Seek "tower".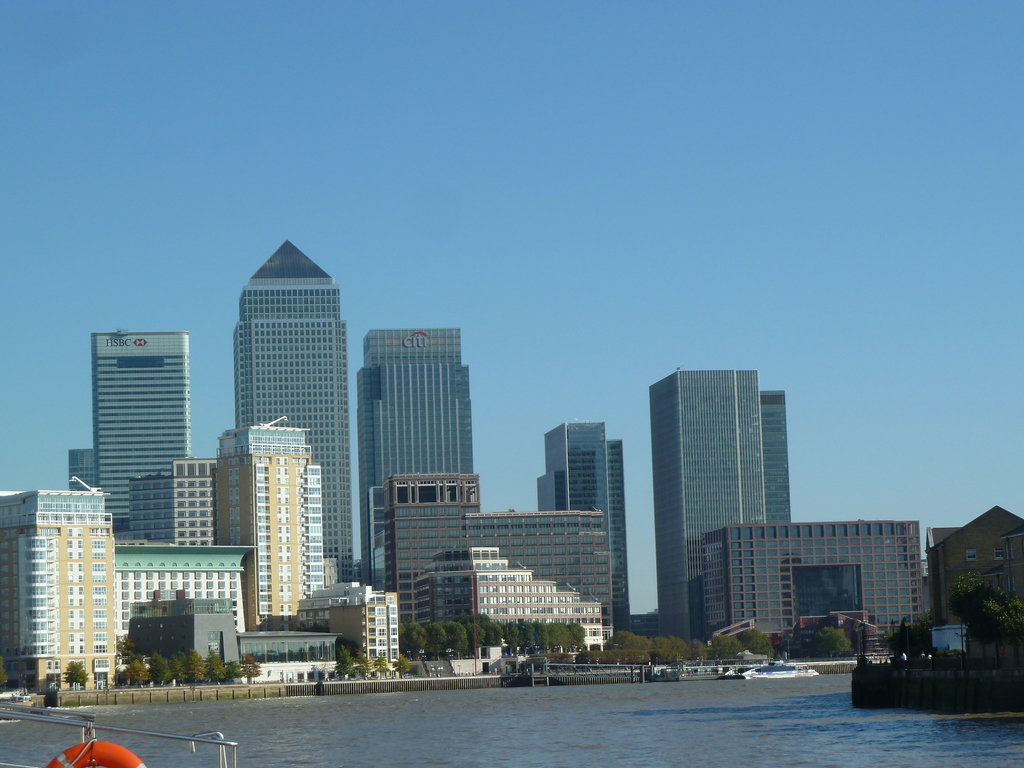
{"x1": 757, "y1": 388, "x2": 798, "y2": 529}.
